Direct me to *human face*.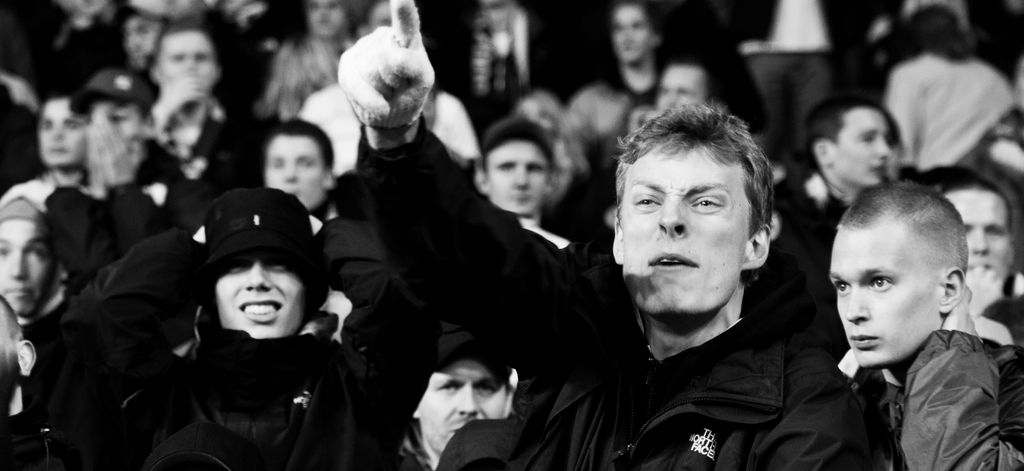
Direction: Rect(615, 8, 650, 59).
